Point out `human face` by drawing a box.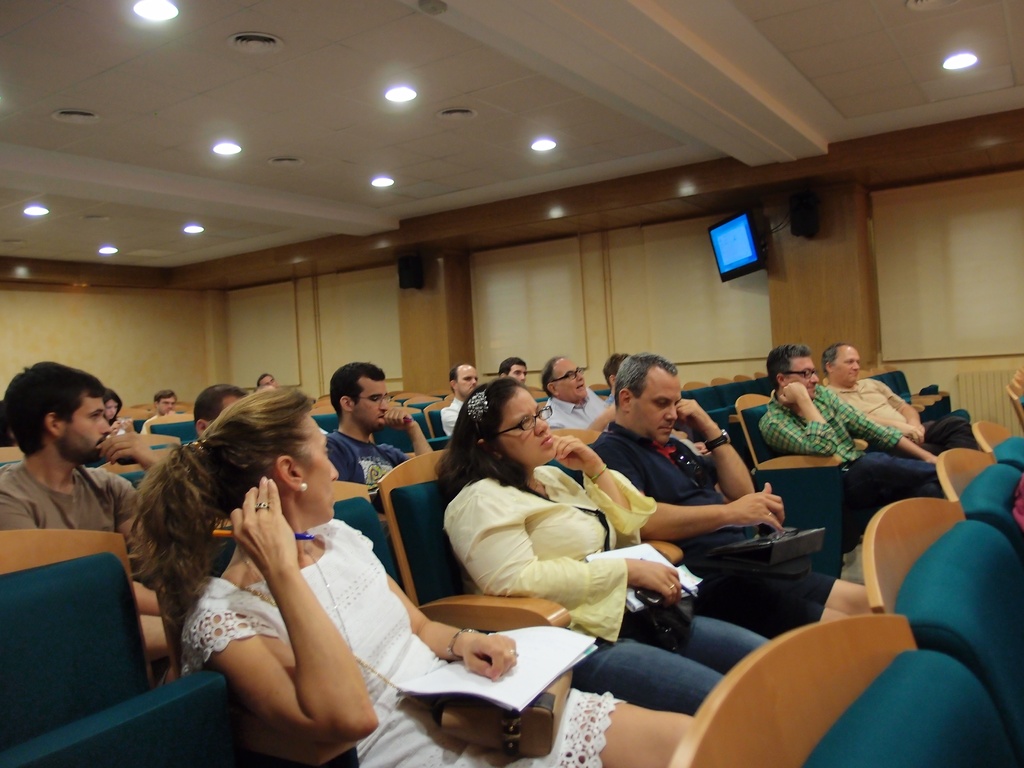
left=833, top=343, right=862, bottom=383.
